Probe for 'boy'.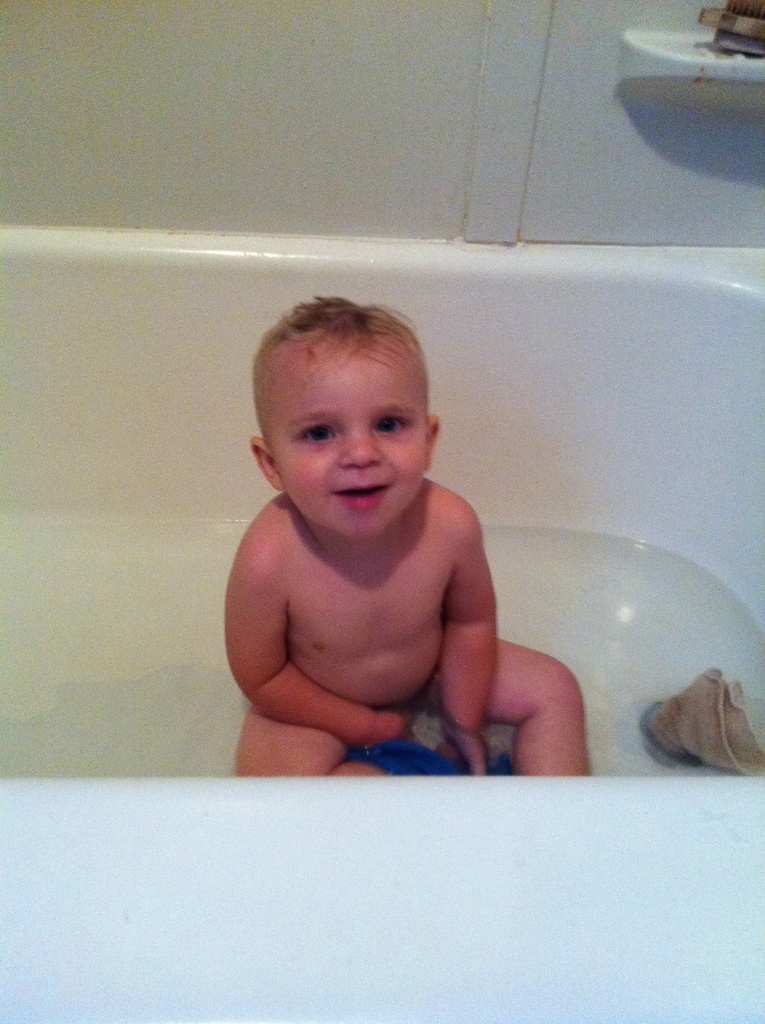
Probe result: x1=232 y1=301 x2=557 y2=788.
